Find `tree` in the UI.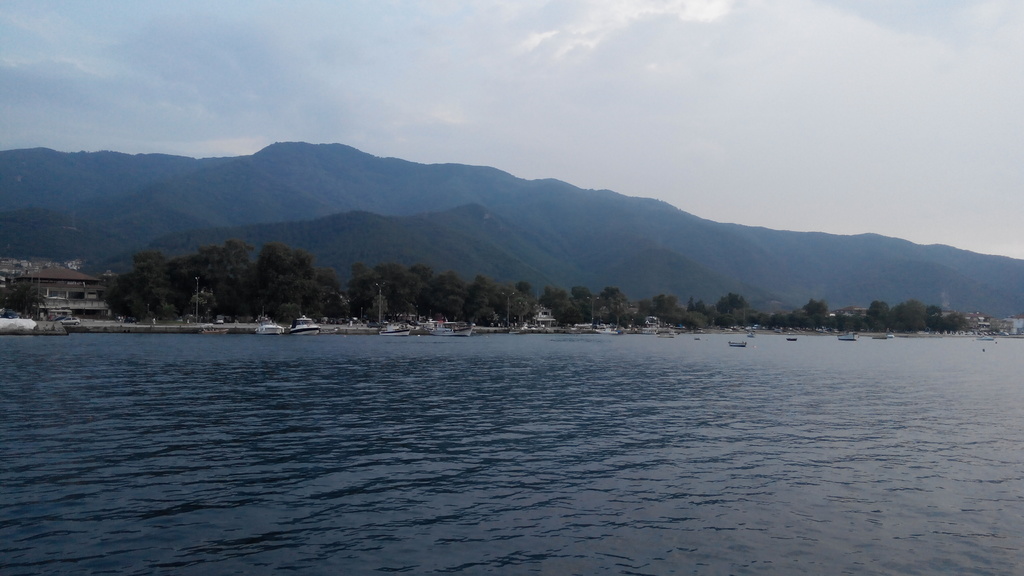
UI element at crop(689, 287, 719, 327).
